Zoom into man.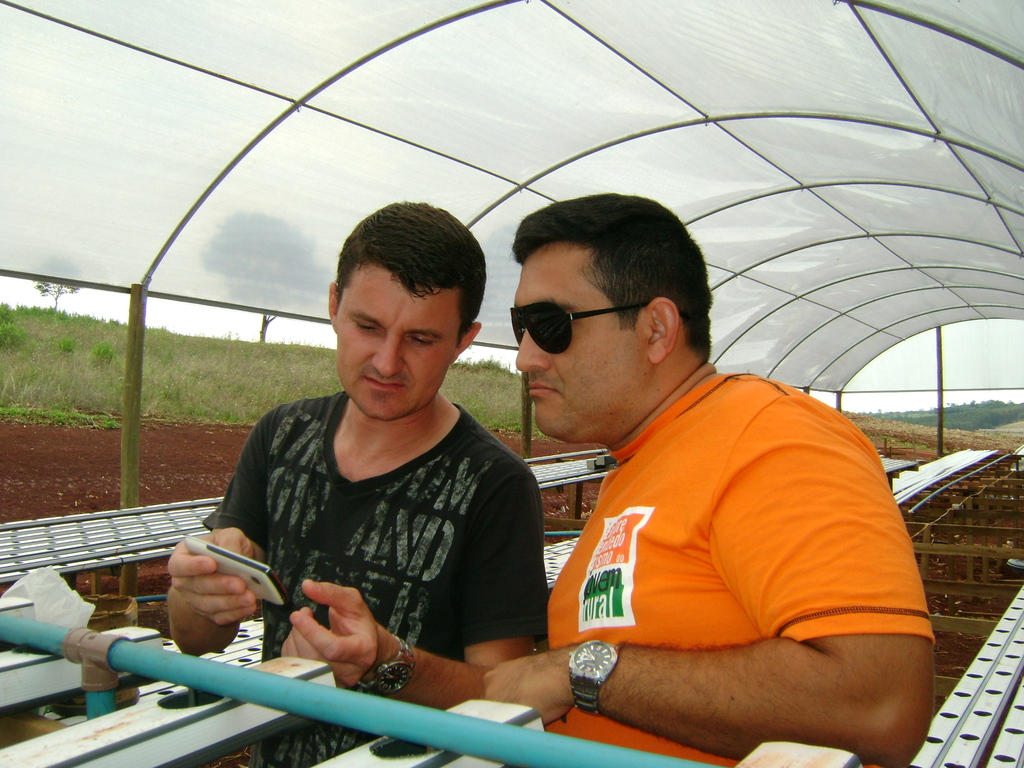
Zoom target: 168, 202, 550, 767.
